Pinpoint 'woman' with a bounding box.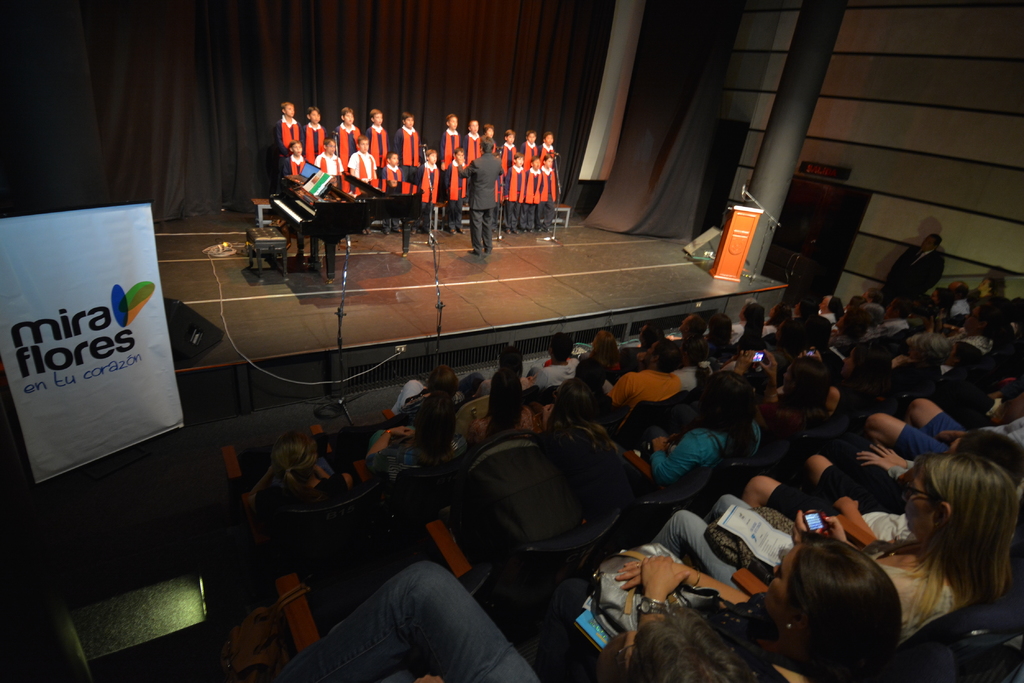
region(565, 328, 620, 370).
